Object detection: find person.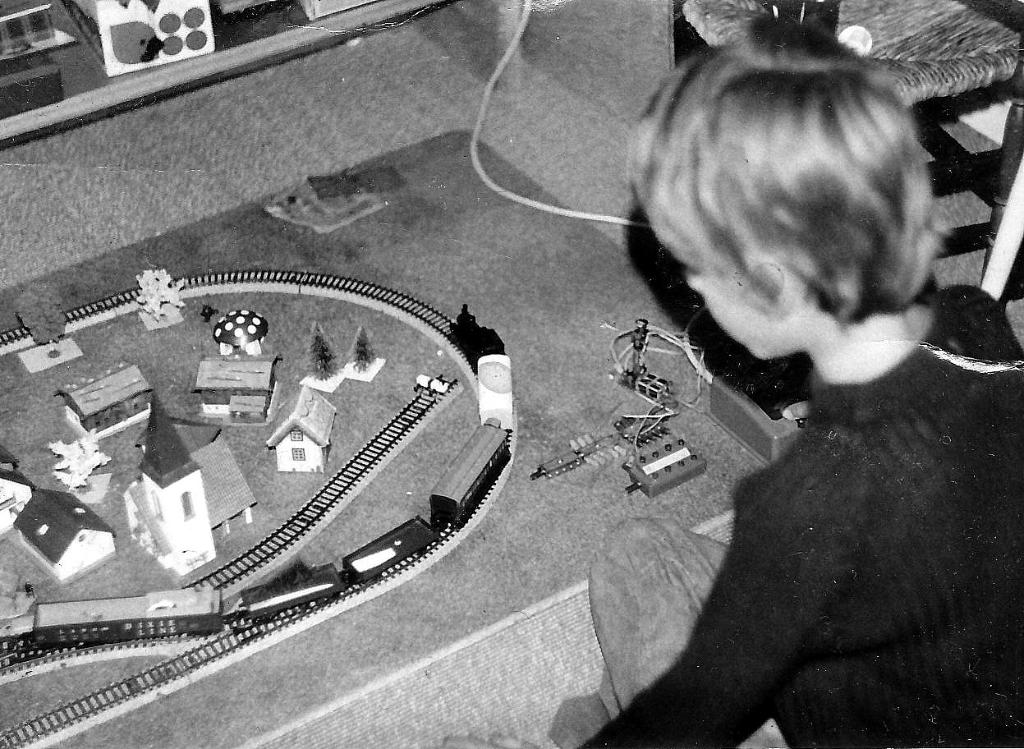
<box>445,15,1023,748</box>.
